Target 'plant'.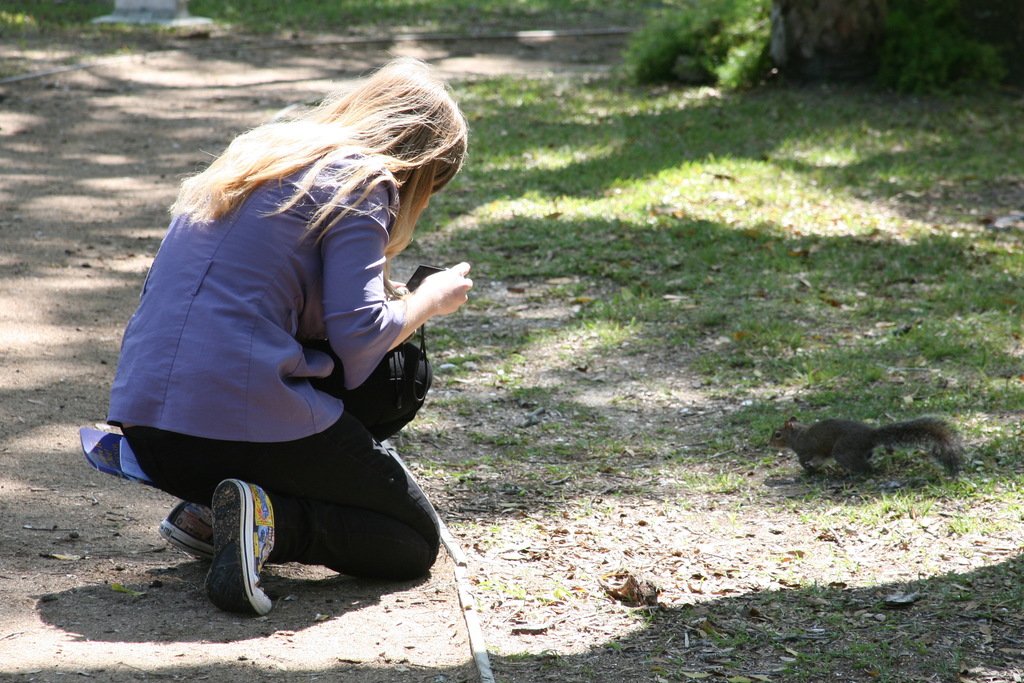
Target region: bbox=[771, 610, 781, 627].
